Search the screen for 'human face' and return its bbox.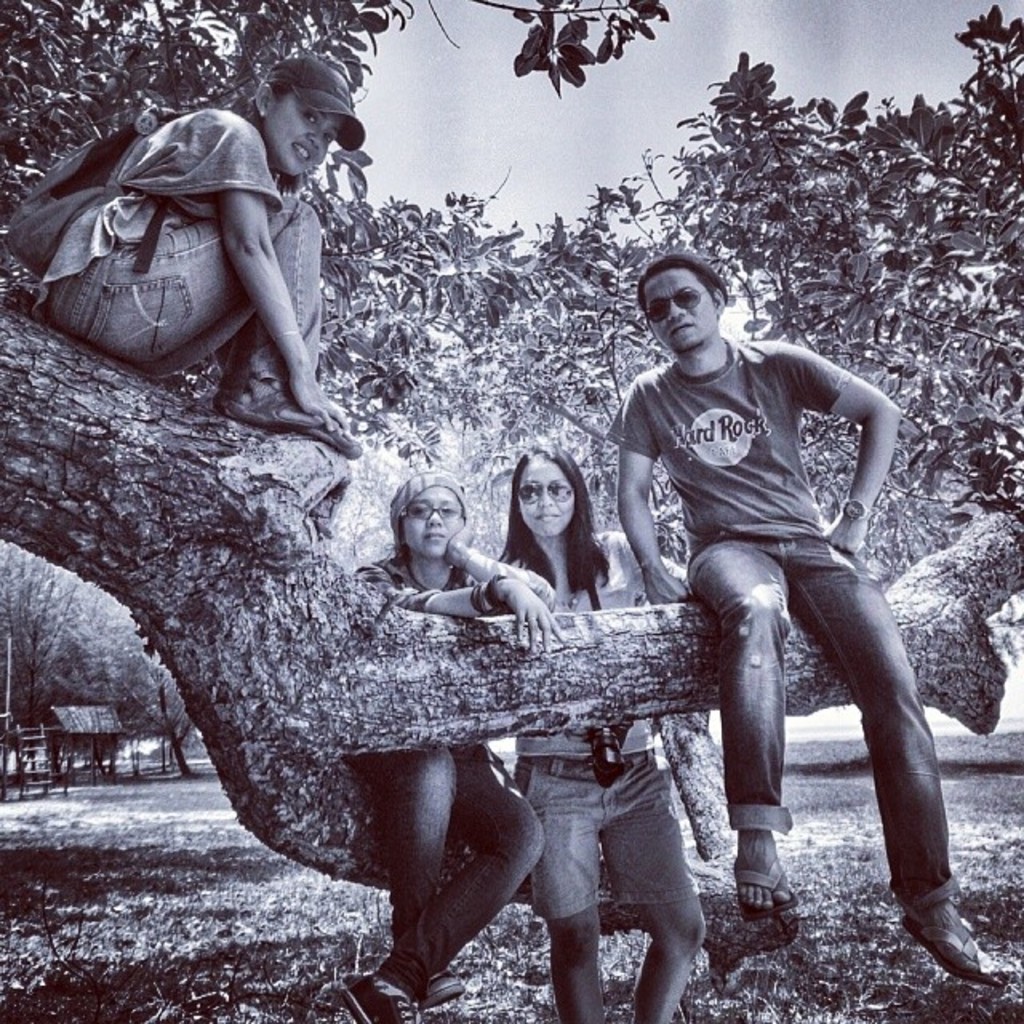
Found: <box>269,91,352,178</box>.
